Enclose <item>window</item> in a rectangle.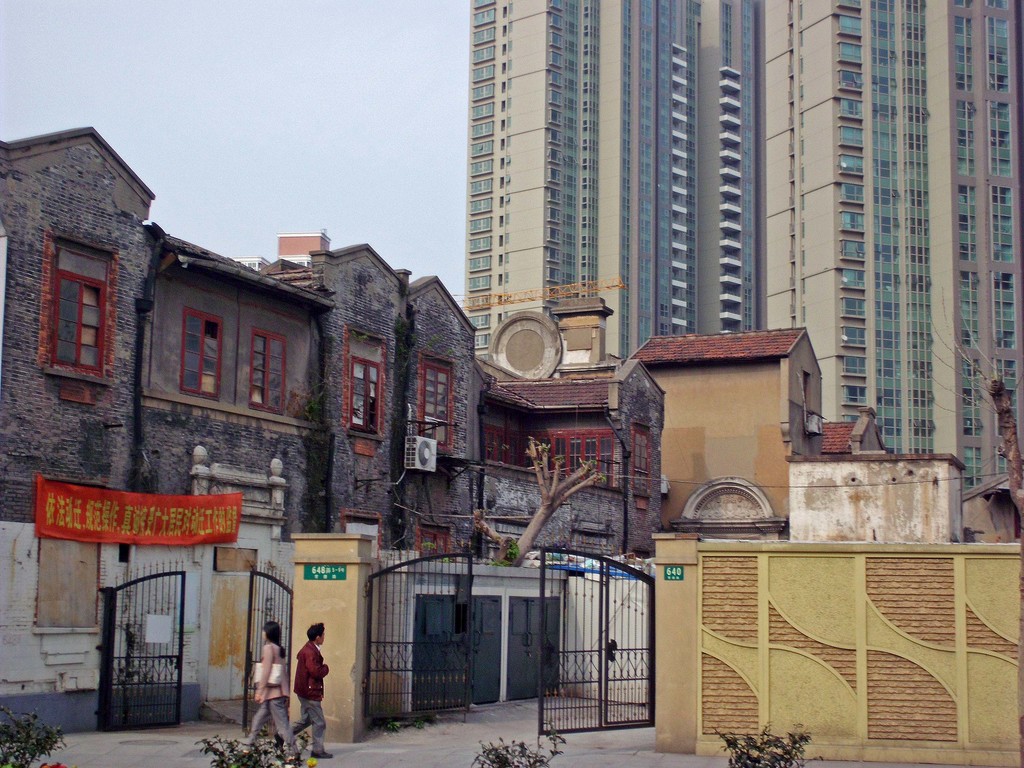
996 358 1018 435.
